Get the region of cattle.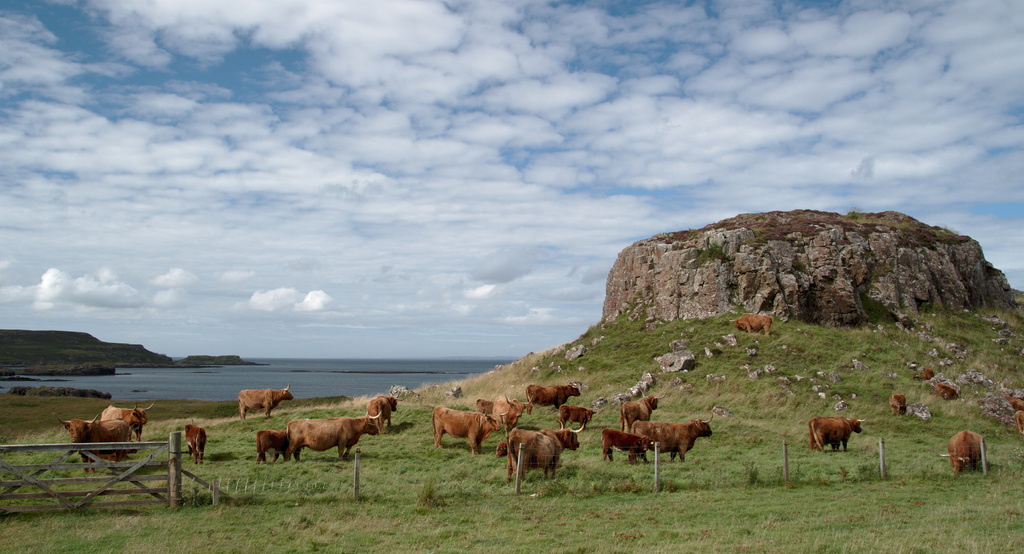
detection(474, 397, 491, 414).
